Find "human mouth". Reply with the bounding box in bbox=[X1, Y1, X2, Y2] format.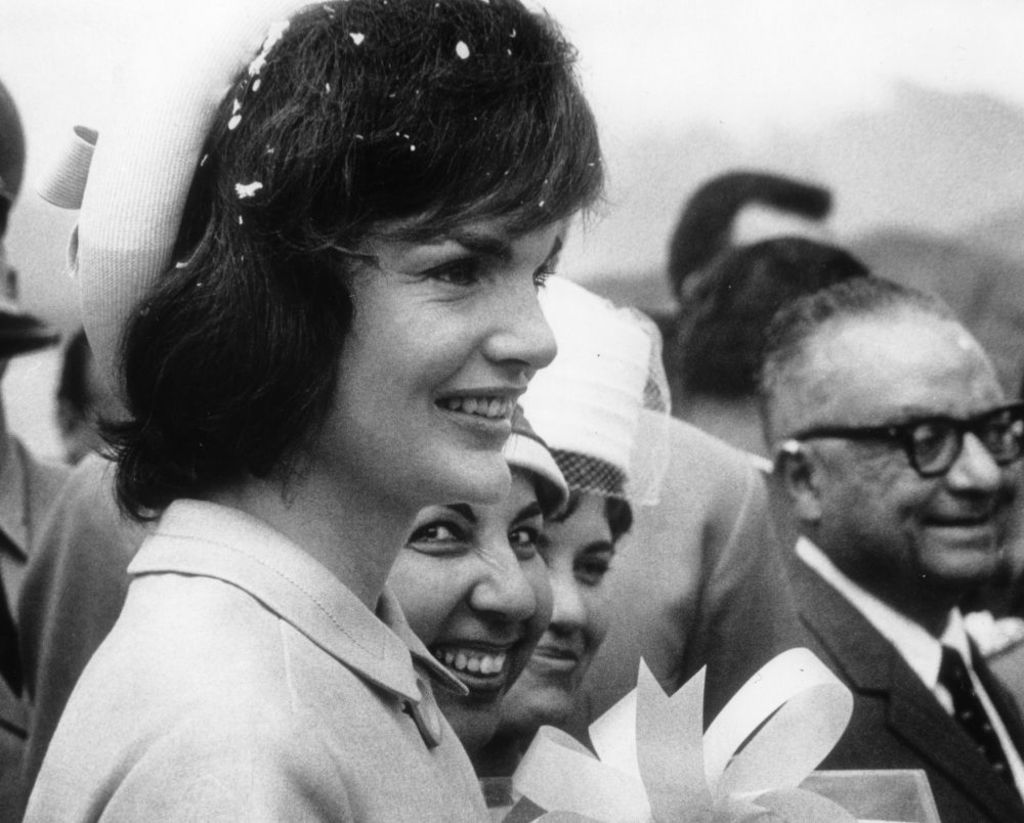
bbox=[529, 635, 580, 678].
